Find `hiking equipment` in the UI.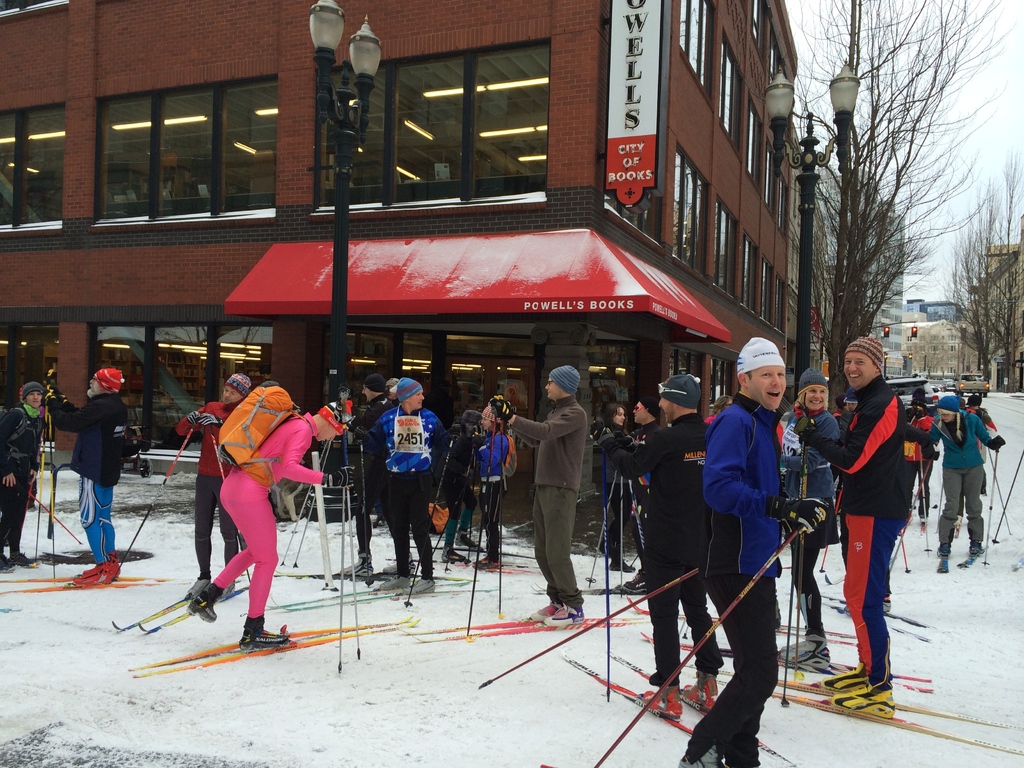
UI element at select_region(218, 380, 311, 486).
